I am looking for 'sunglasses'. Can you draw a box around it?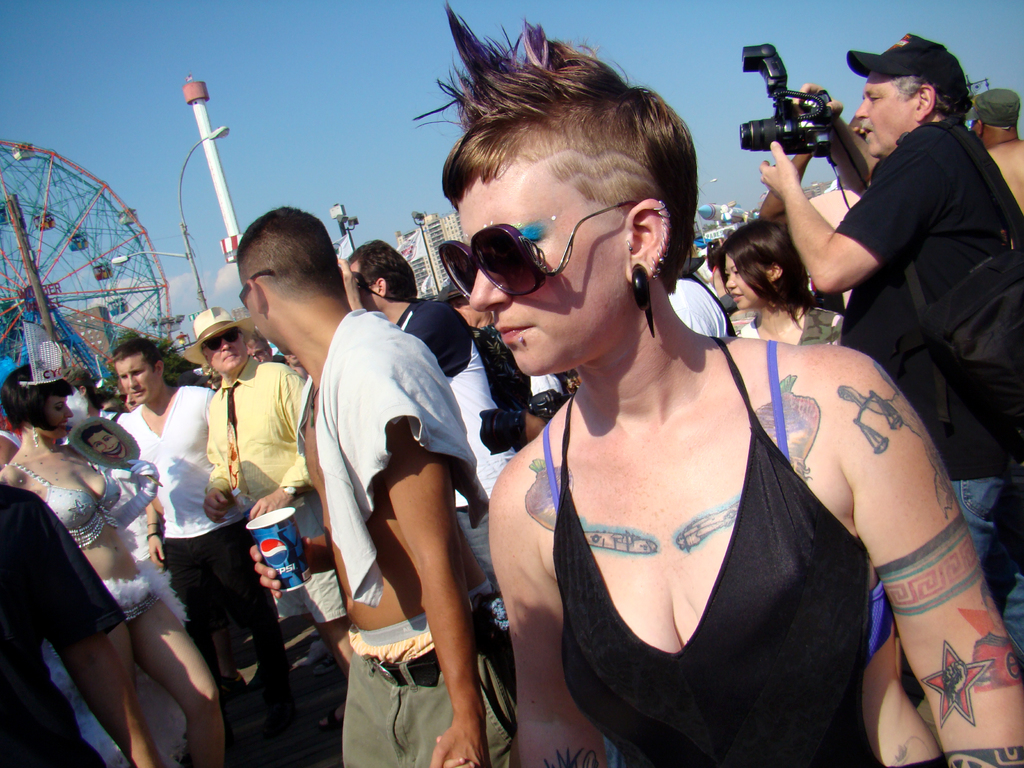
Sure, the bounding box is bbox=(207, 328, 236, 352).
